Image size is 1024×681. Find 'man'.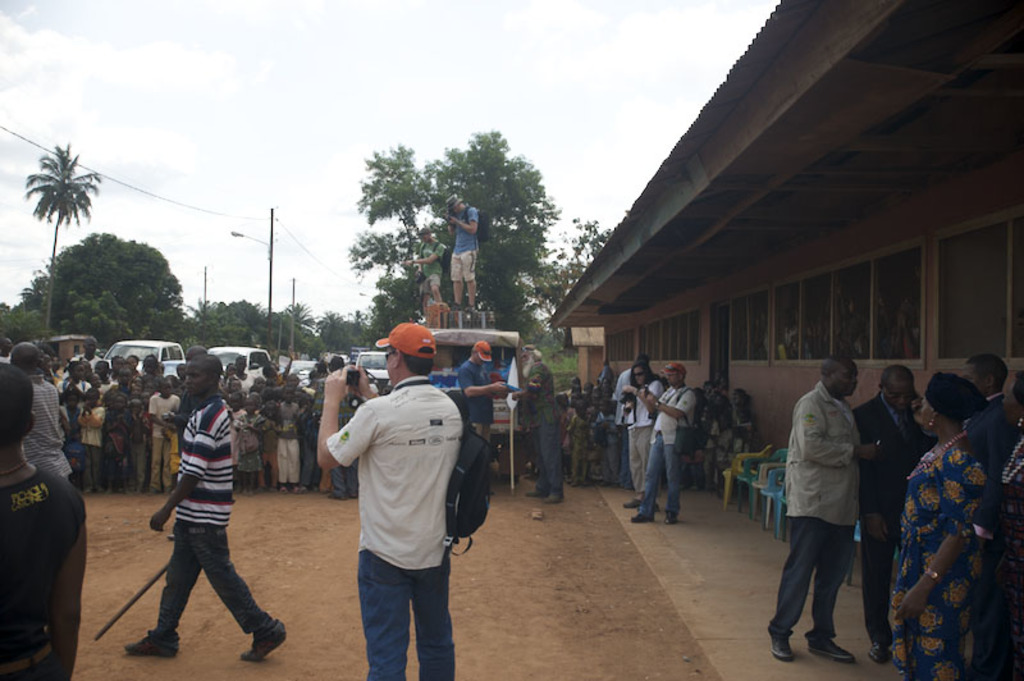
bbox(611, 356, 655, 488).
